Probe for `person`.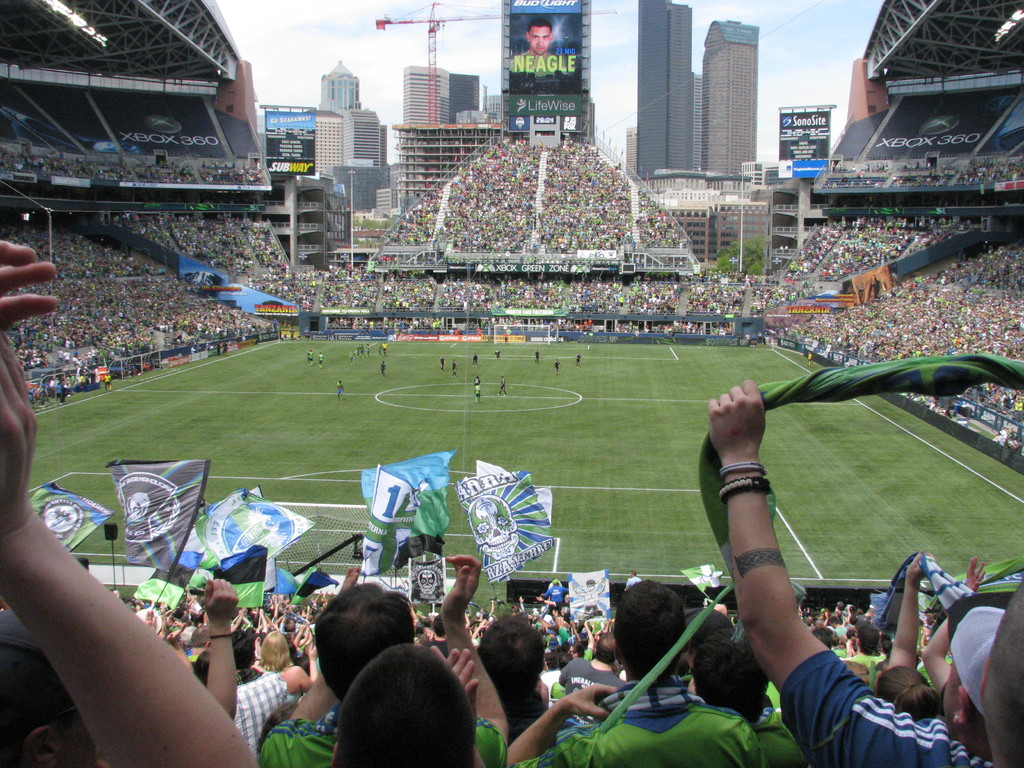
Probe result: 472,352,479,368.
